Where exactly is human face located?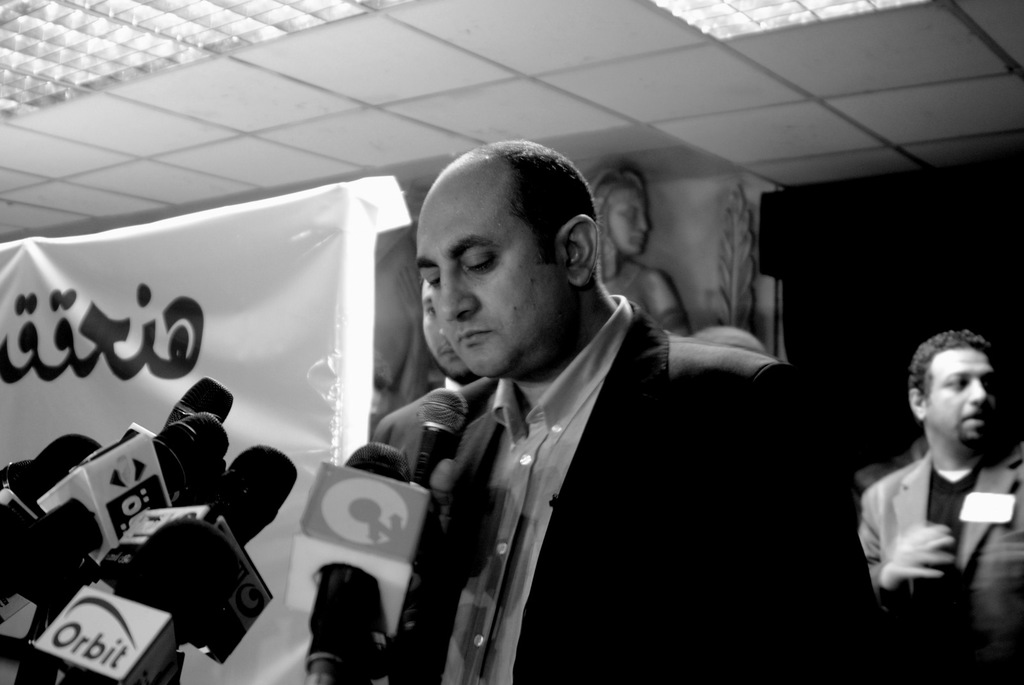
Its bounding box is <bbox>425, 292, 468, 366</bbox>.
